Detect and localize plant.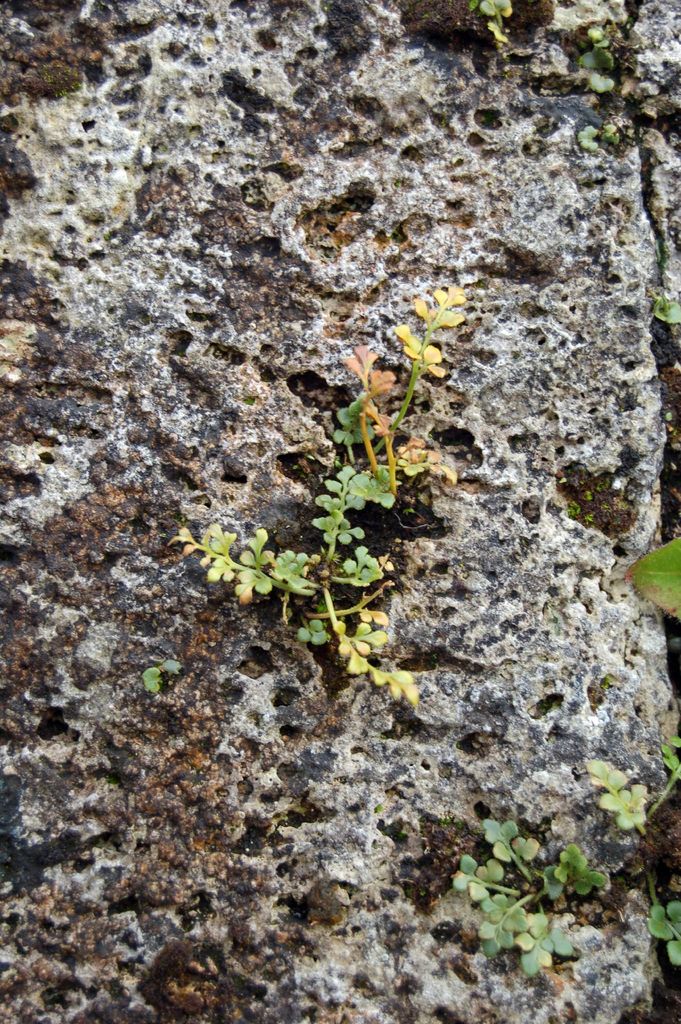
Localized at BBox(564, 0, 638, 102).
